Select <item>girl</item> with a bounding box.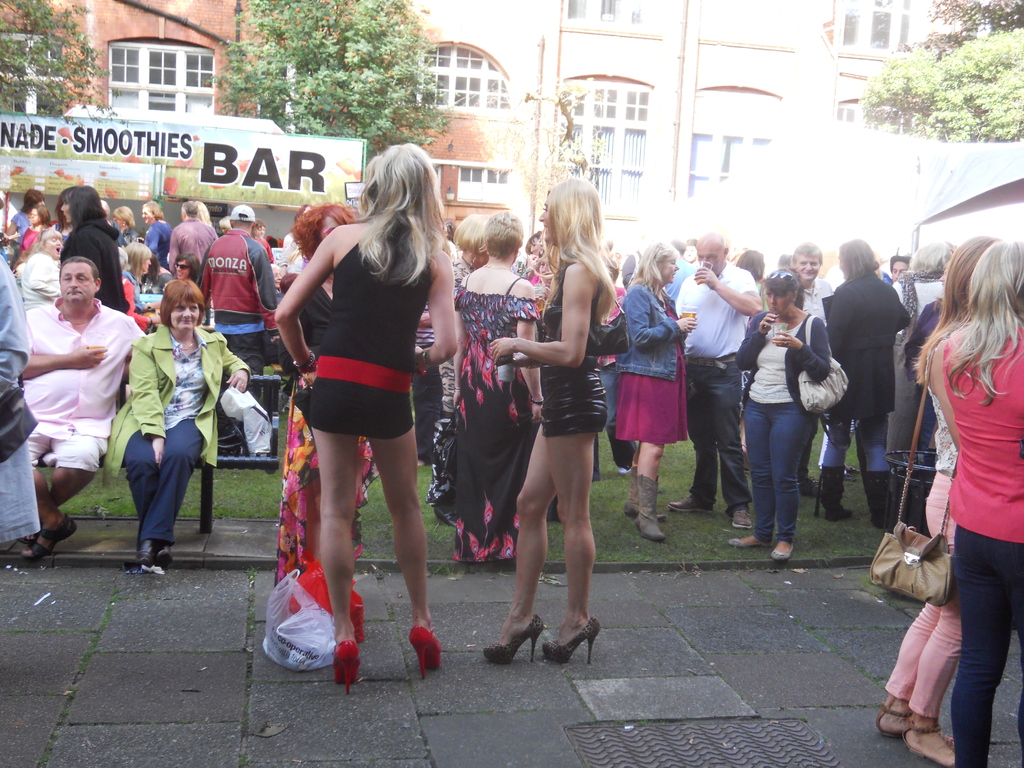
bbox(484, 172, 619, 662).
